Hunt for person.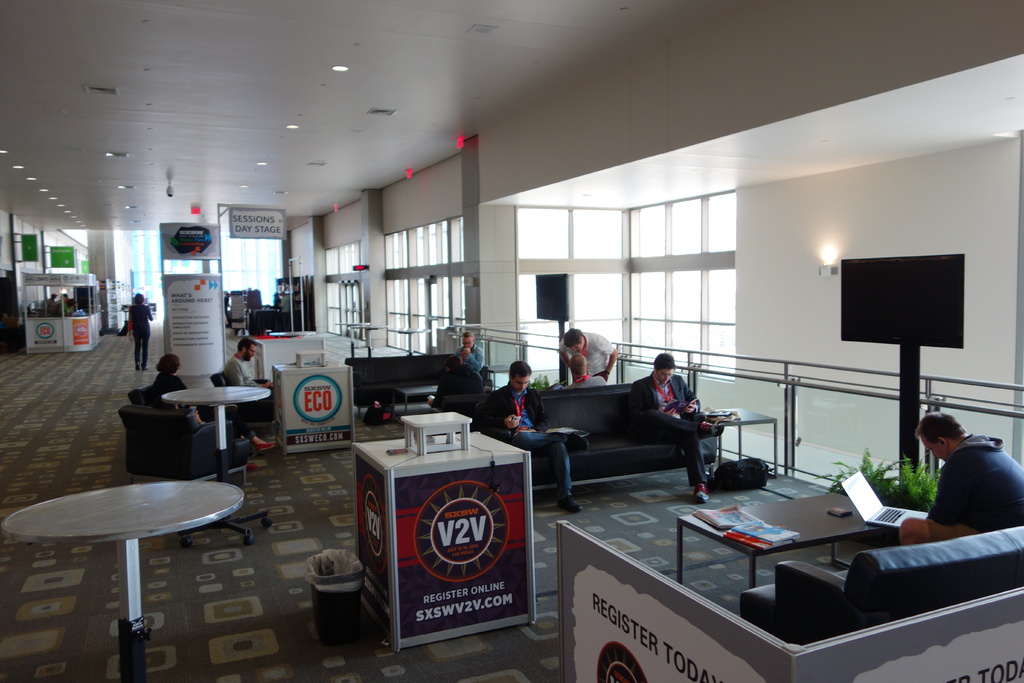
Hunted down at (486, 361, 578, 513).
